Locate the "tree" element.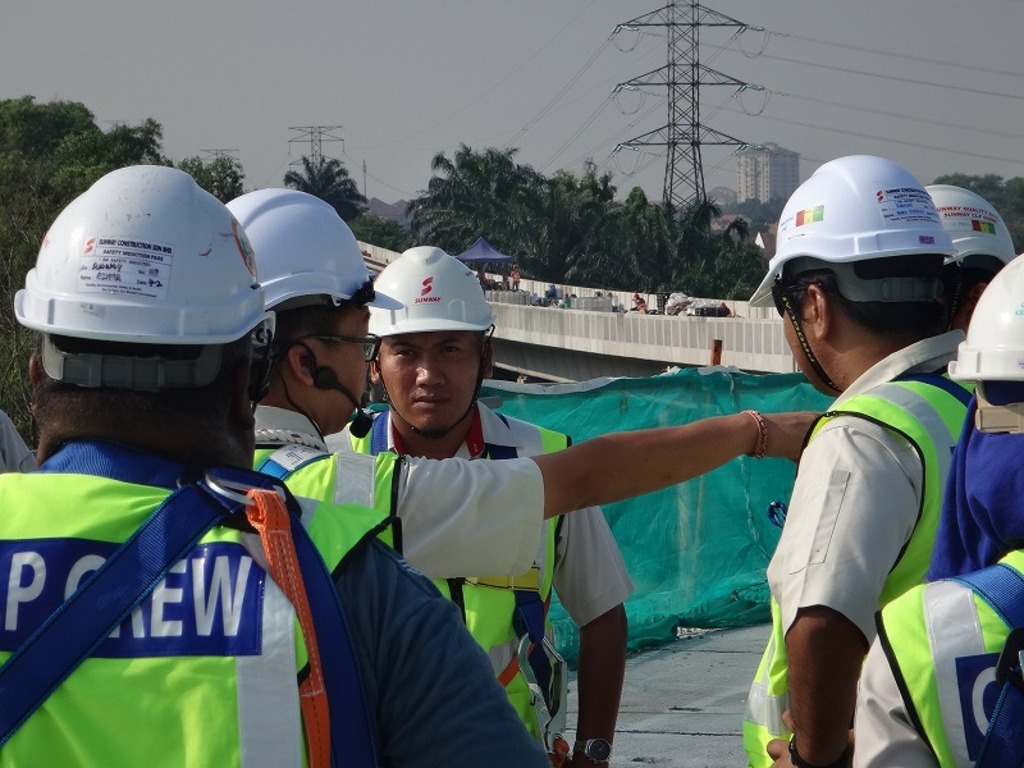
Element bbox: [285,155,369,239].
